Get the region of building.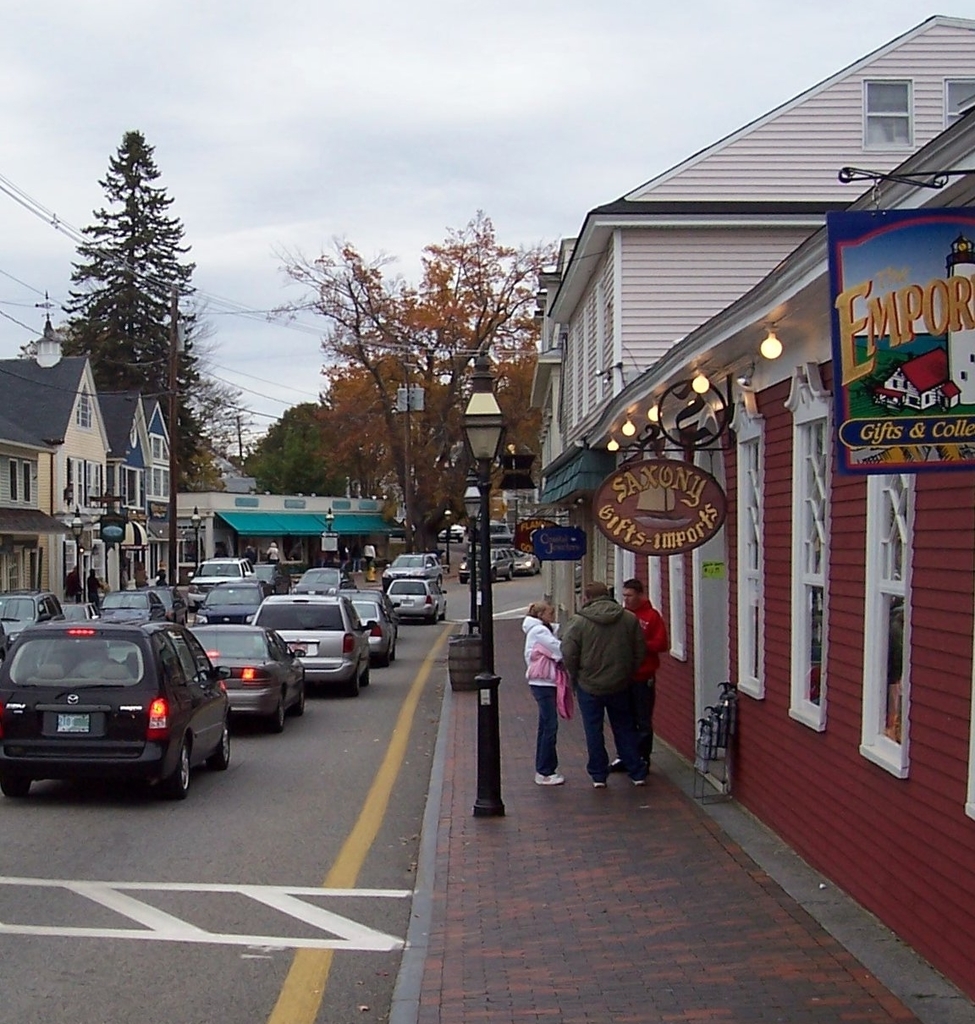
0,351,175,652.
